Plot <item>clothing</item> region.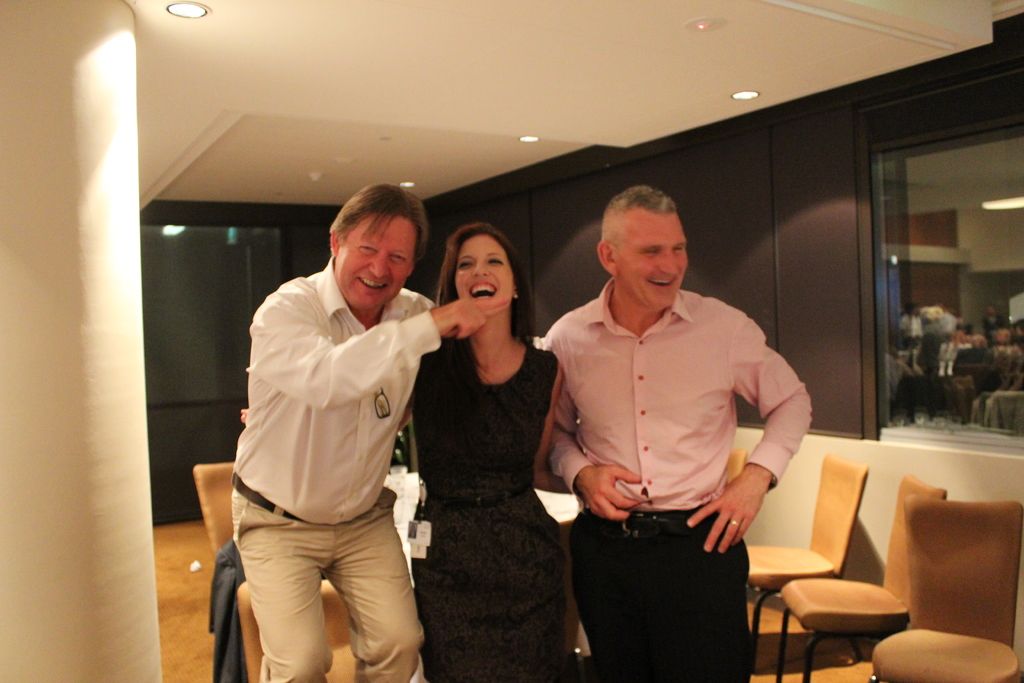
Plotted at [x1=408, y1=335, x2=567, y2=682].
